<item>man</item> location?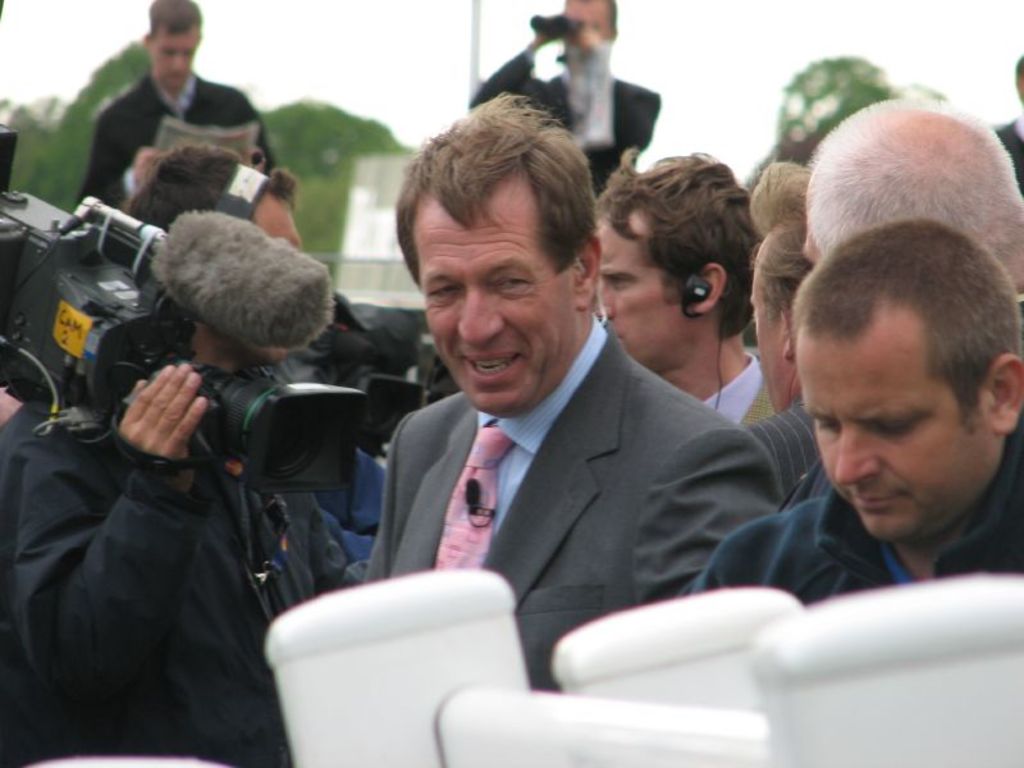
detection(12, 142, 367, 767)
